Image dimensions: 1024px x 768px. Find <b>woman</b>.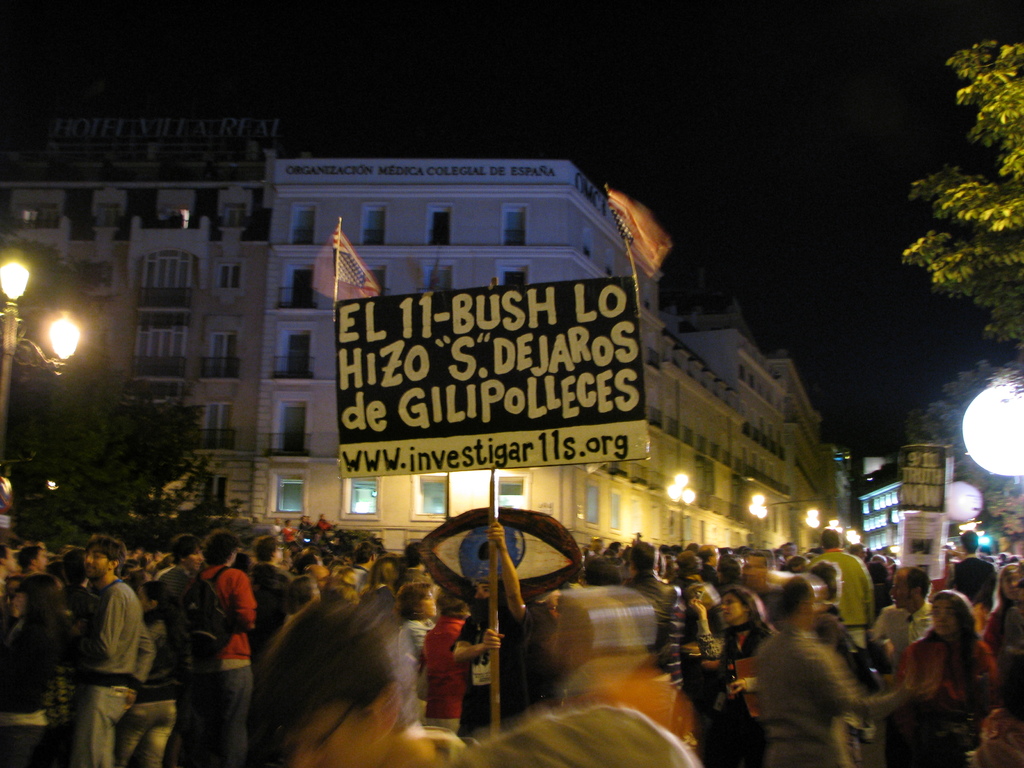
[0,561,77,764].
